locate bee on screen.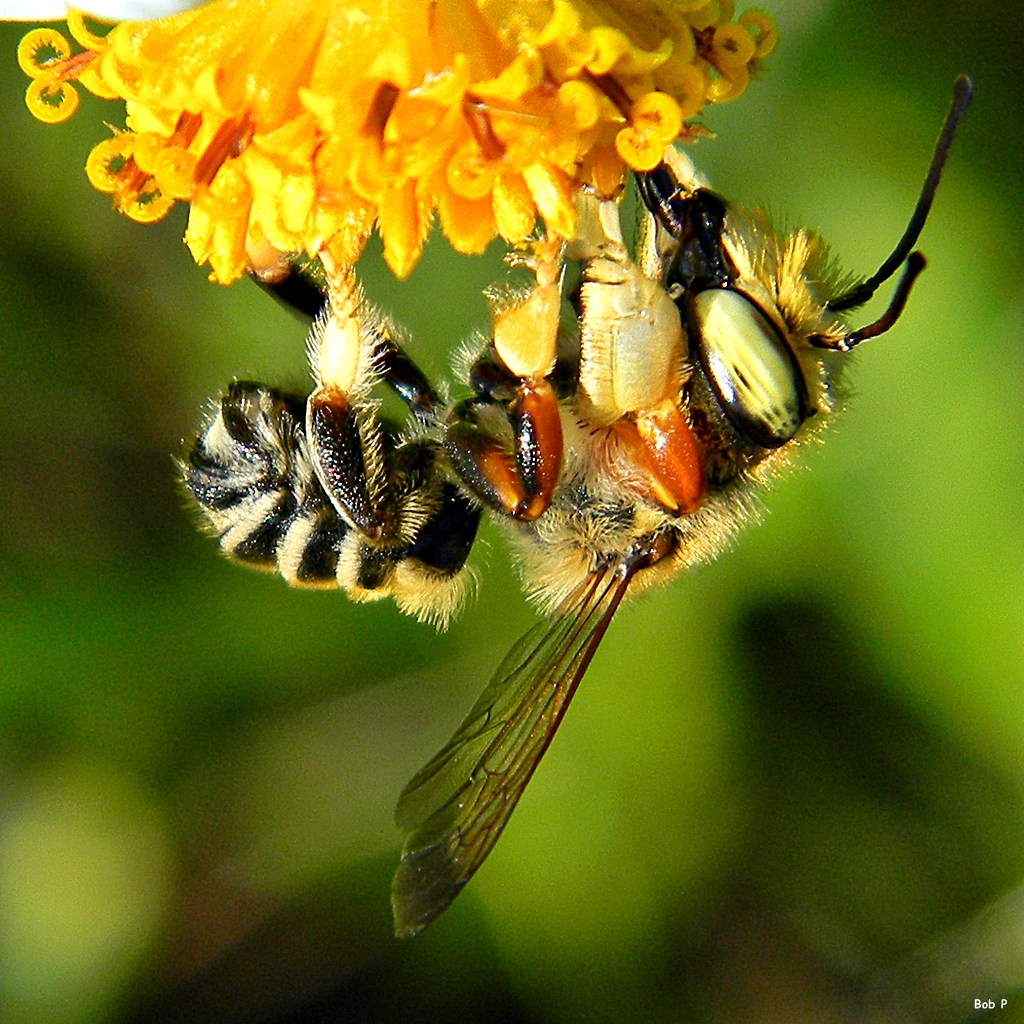
On screen at <box>217,193,906,915</box>.
